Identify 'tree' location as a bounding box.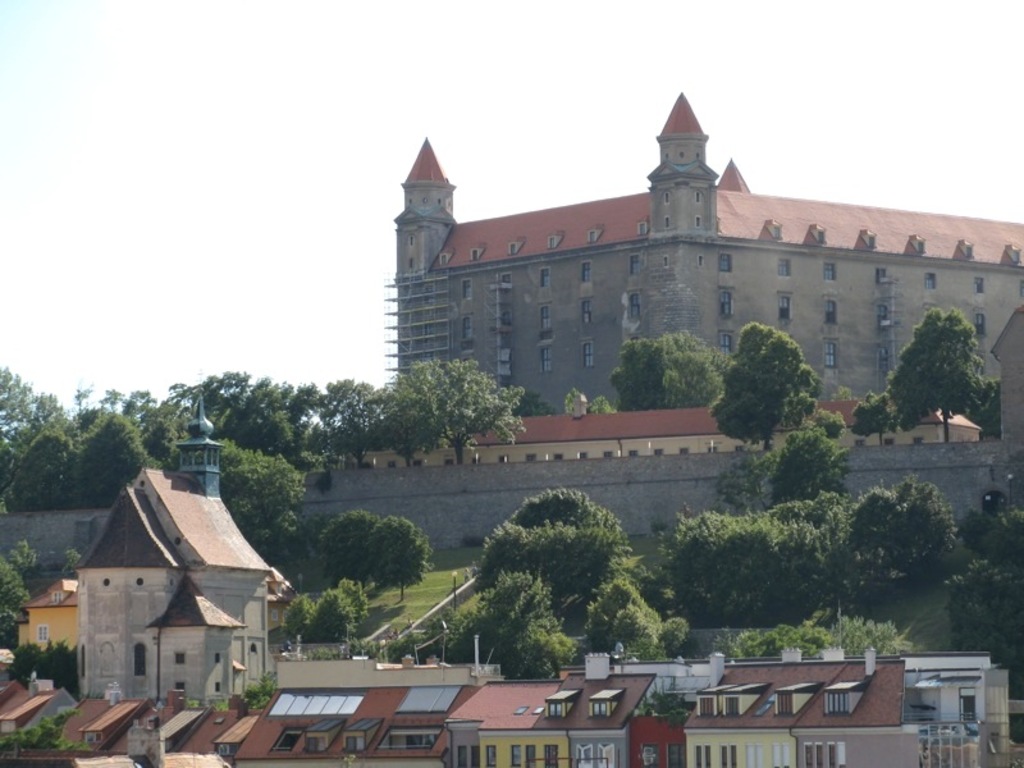
BBox(357, 568, 607, 678).
